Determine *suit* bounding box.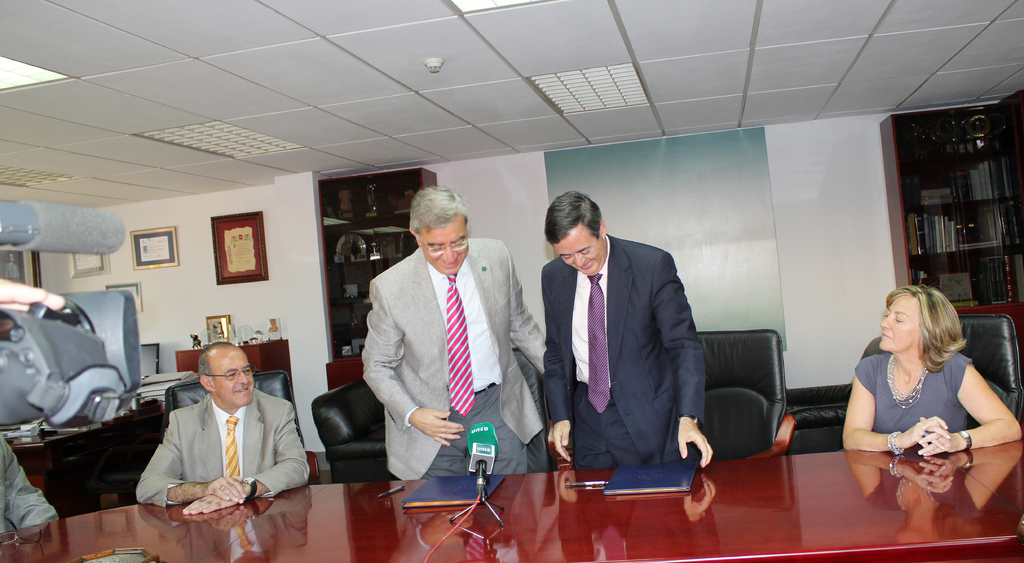
Determined: l=539, t=227, r=705, b=472.
